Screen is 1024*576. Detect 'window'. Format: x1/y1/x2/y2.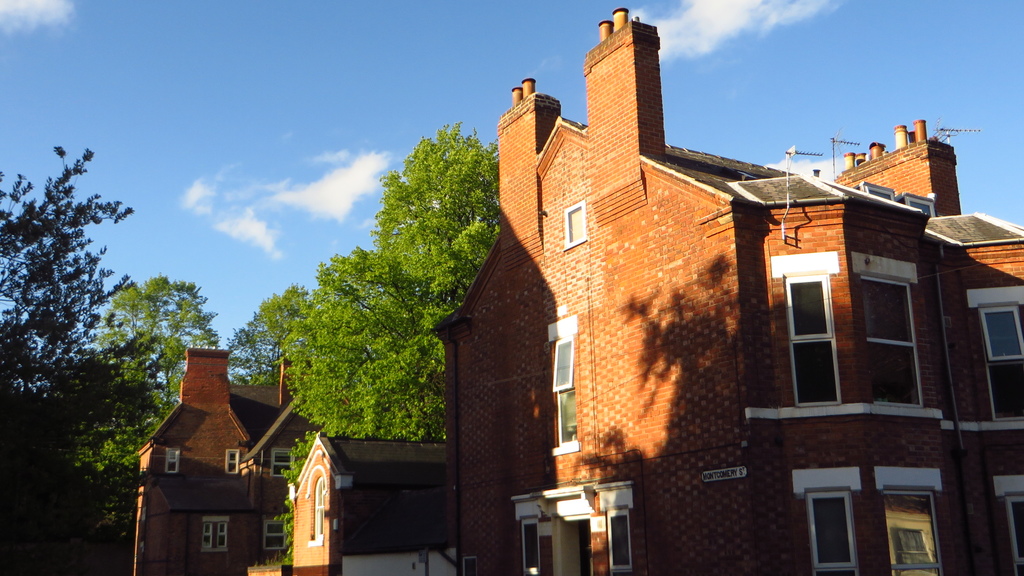
793/249/844/395.
